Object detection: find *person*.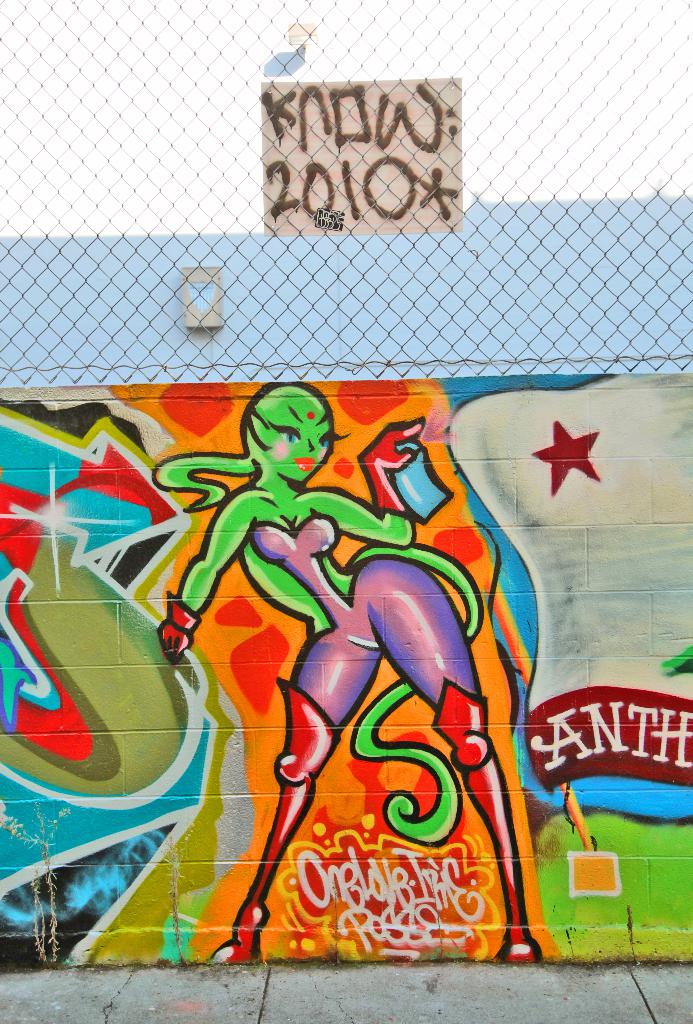
(x1=162, y1=403, x2=497, y2=943).
